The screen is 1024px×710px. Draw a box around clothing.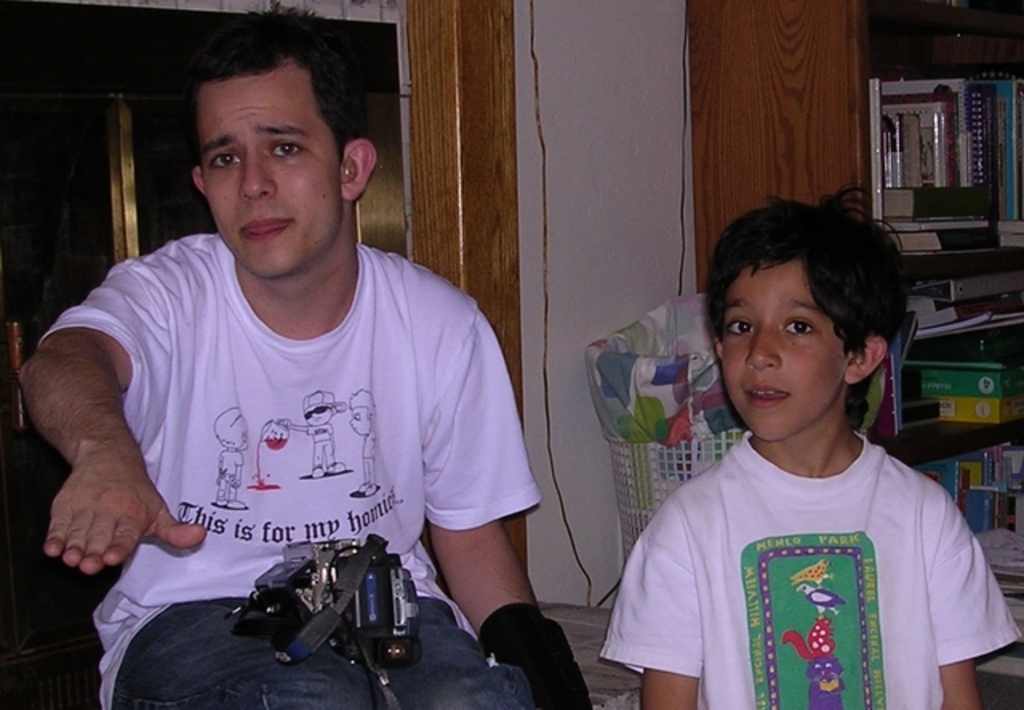
(616,390,987,694).
